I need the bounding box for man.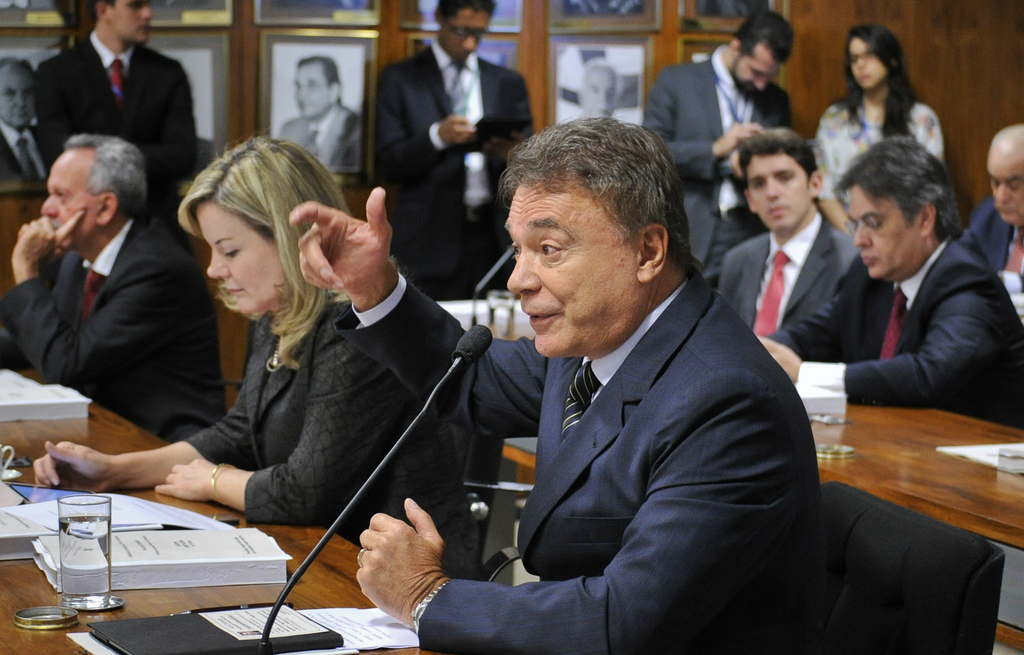
Here it is: region(274, 56, 366, 175).
